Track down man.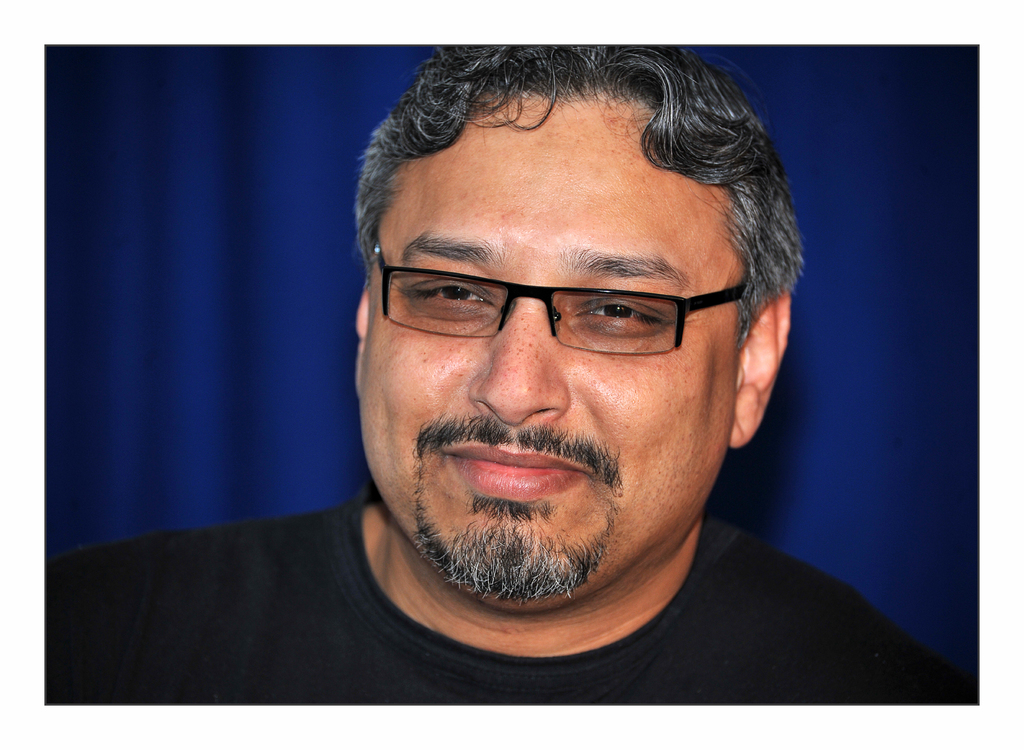
Tracked to [left=115, top=25, right=965, bottom=713].
